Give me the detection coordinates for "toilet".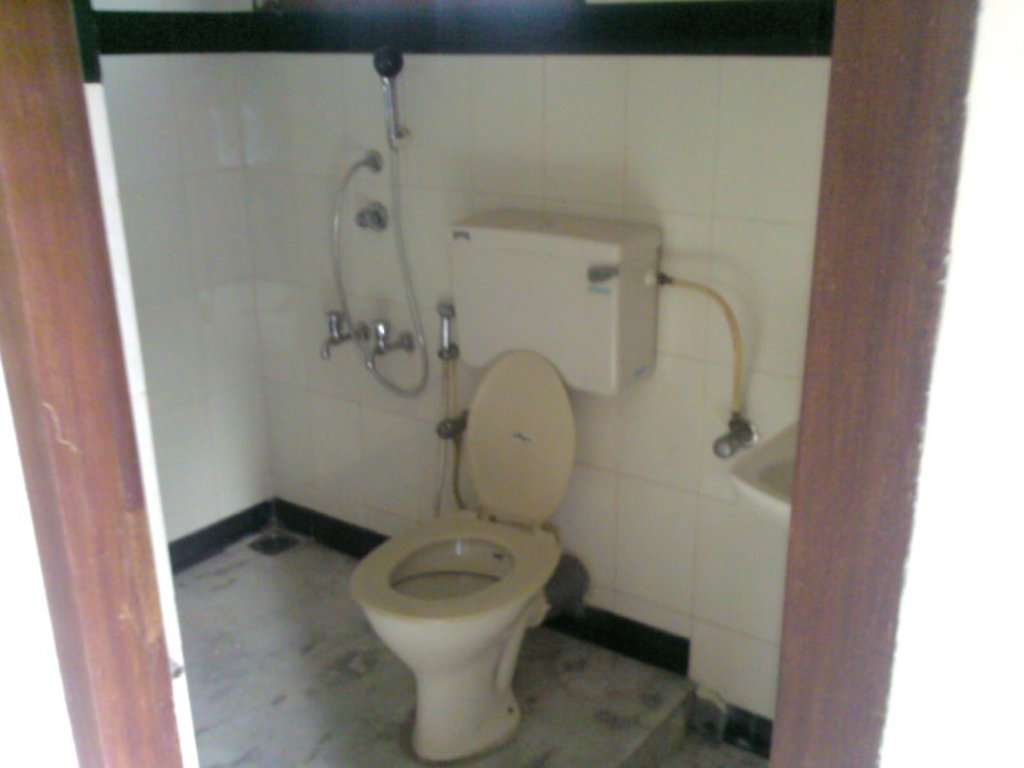
356:511:572:760.
